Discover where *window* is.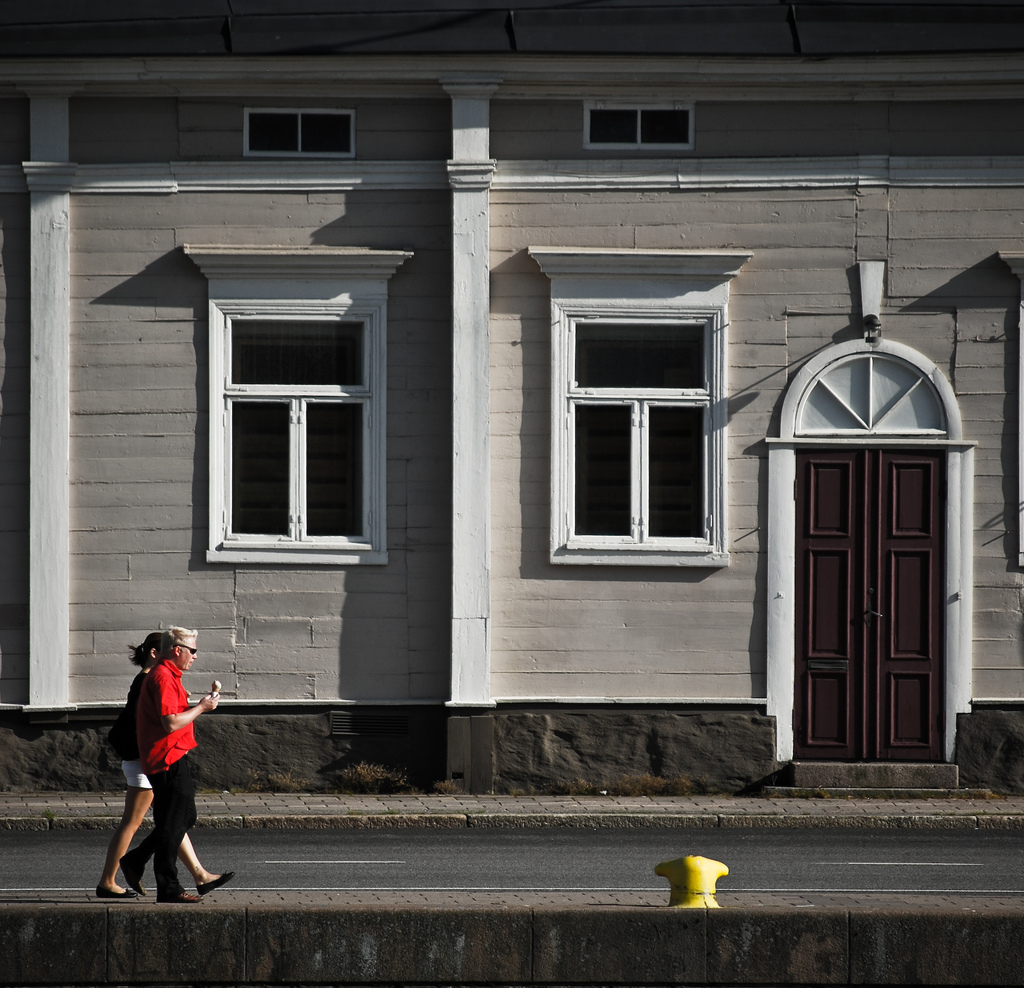
Discovered at box(177, 247, 408, 561).
